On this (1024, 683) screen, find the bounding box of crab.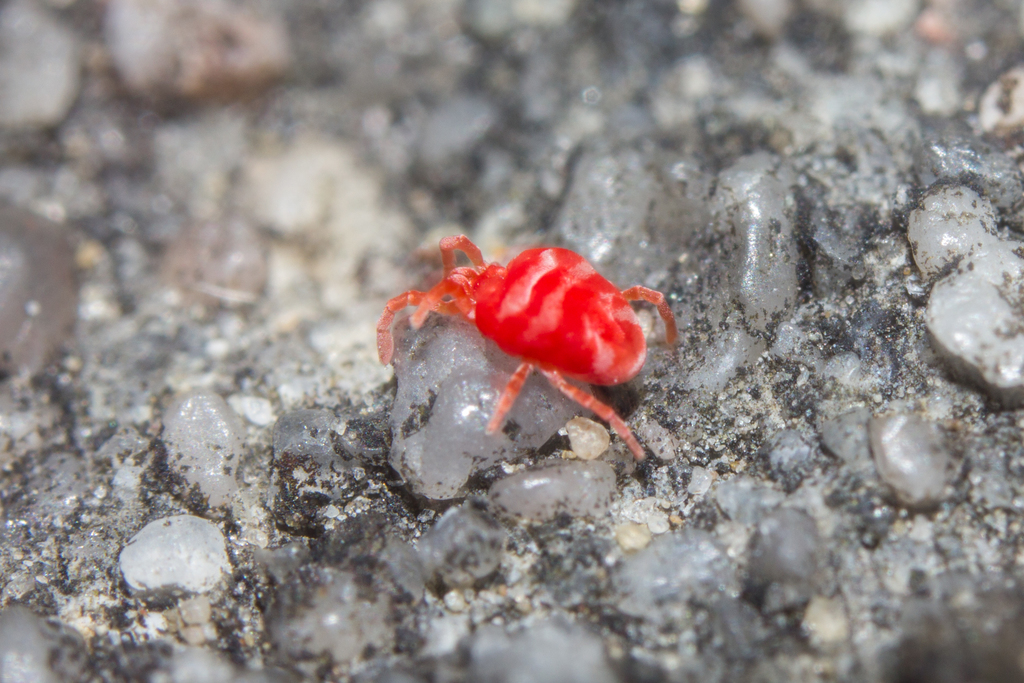
Bounding box: (377, 235, 684, 461).
